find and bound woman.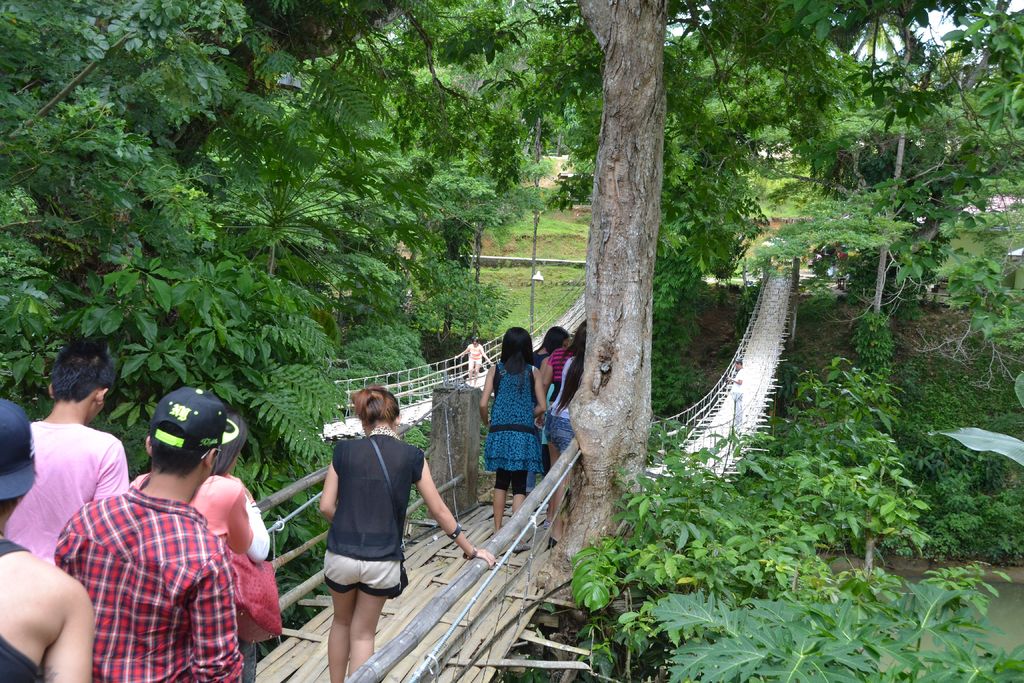
Bound: [left=543, top=348, right=588, bottom=459].
